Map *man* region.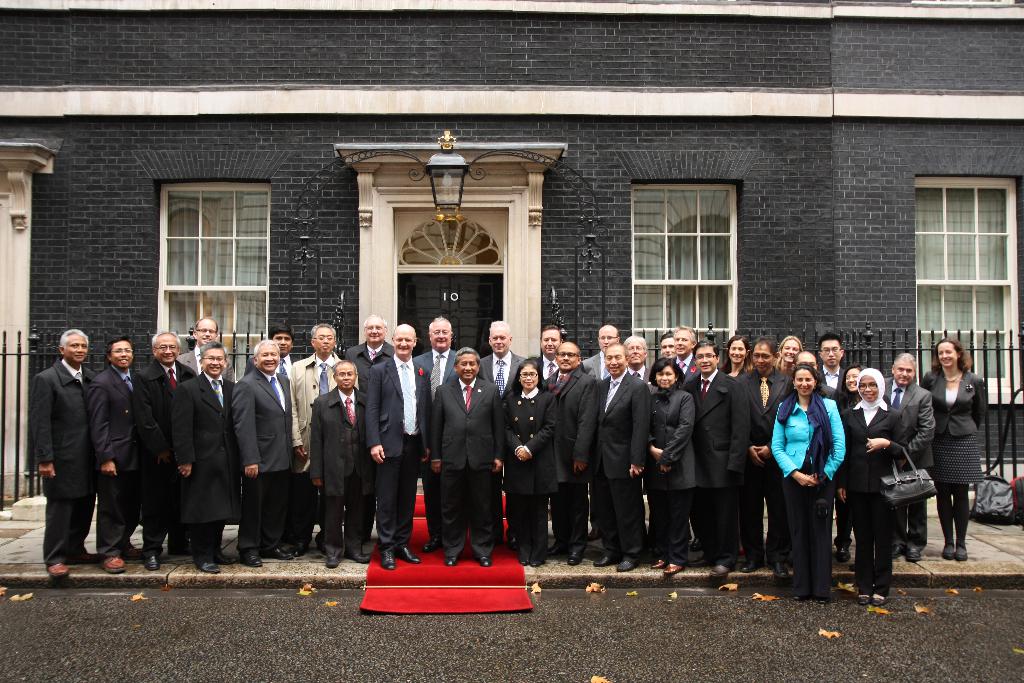
Mapped to box=[436, 345, 503, 568].
